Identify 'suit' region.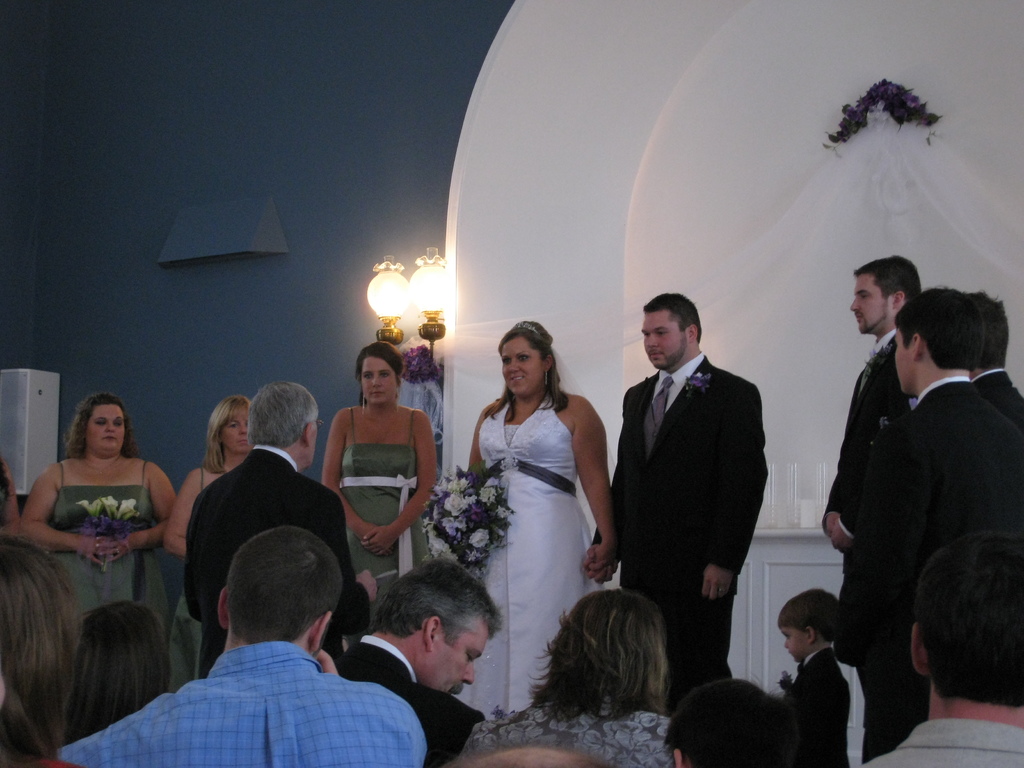
Region: bbox=(862, 374, 1023, 754).
